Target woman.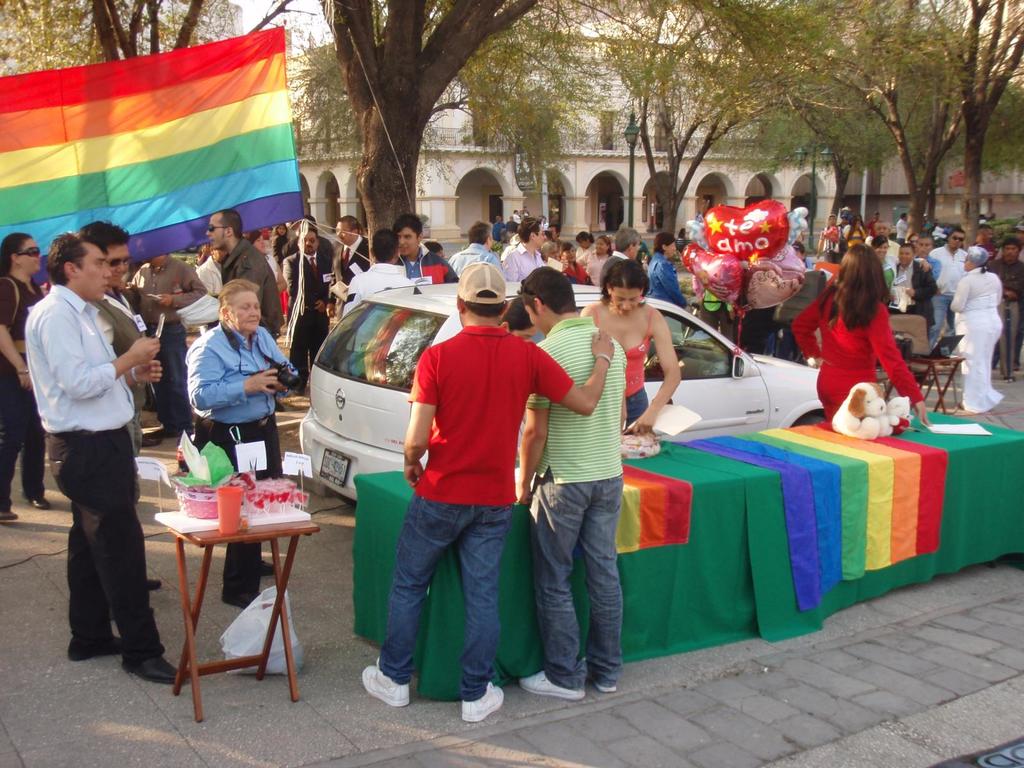
Target region: region(583, 237, 615, 291).
